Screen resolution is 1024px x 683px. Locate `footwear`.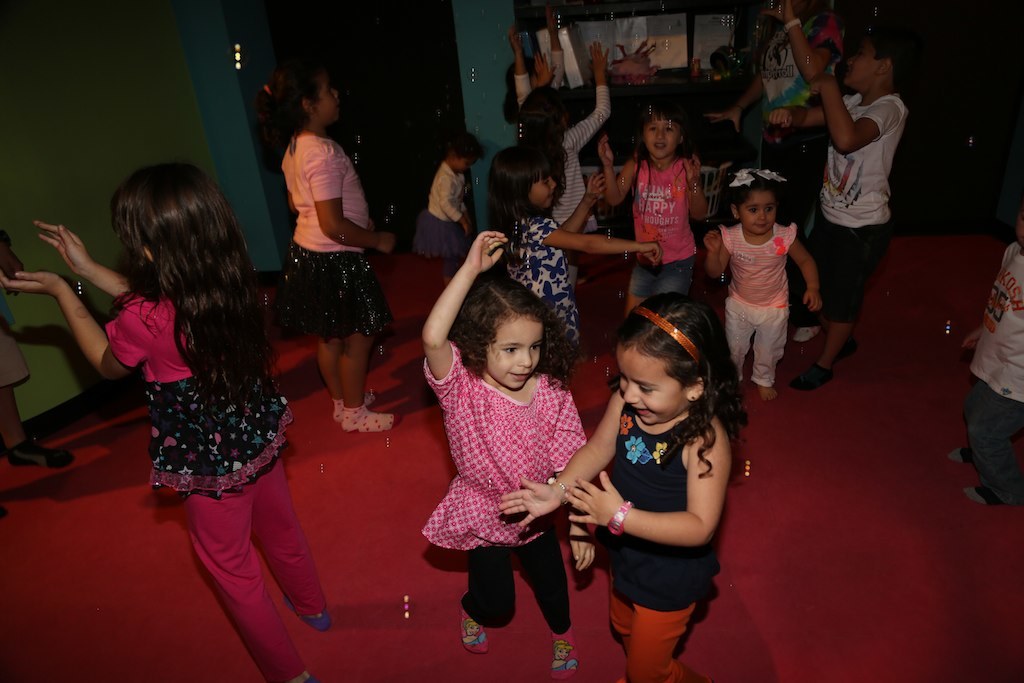
rect(283, 596, 331, 631).
